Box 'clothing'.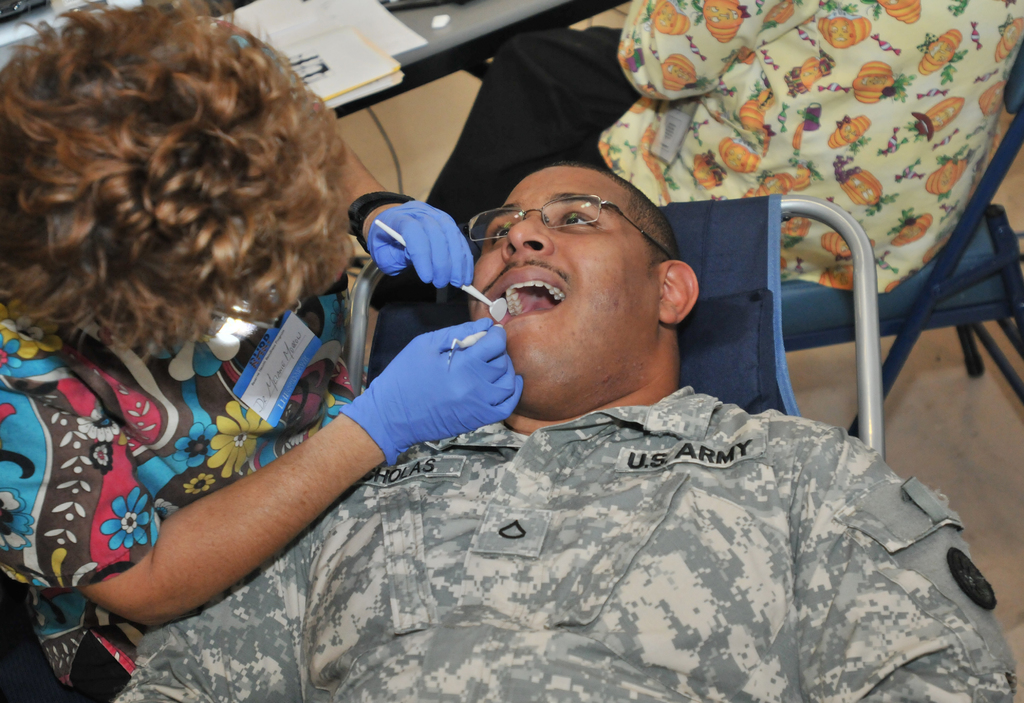
(2,299,362,702).
